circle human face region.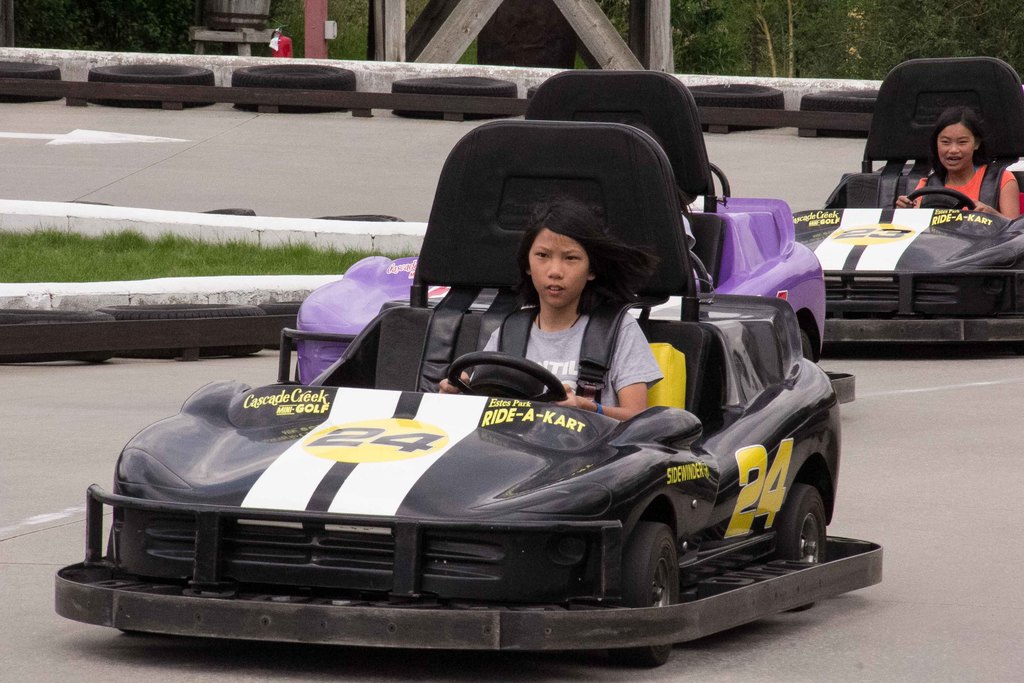
Region: box(938, 123, 976, 172).
